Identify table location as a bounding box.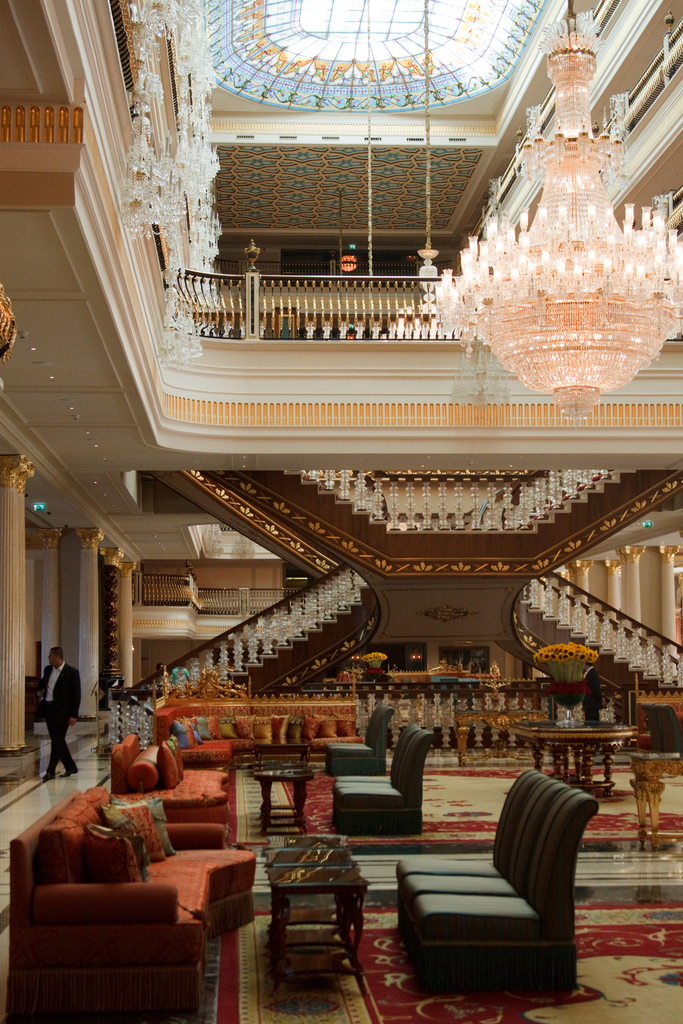
l=251, t=838, r=381, b=998.
